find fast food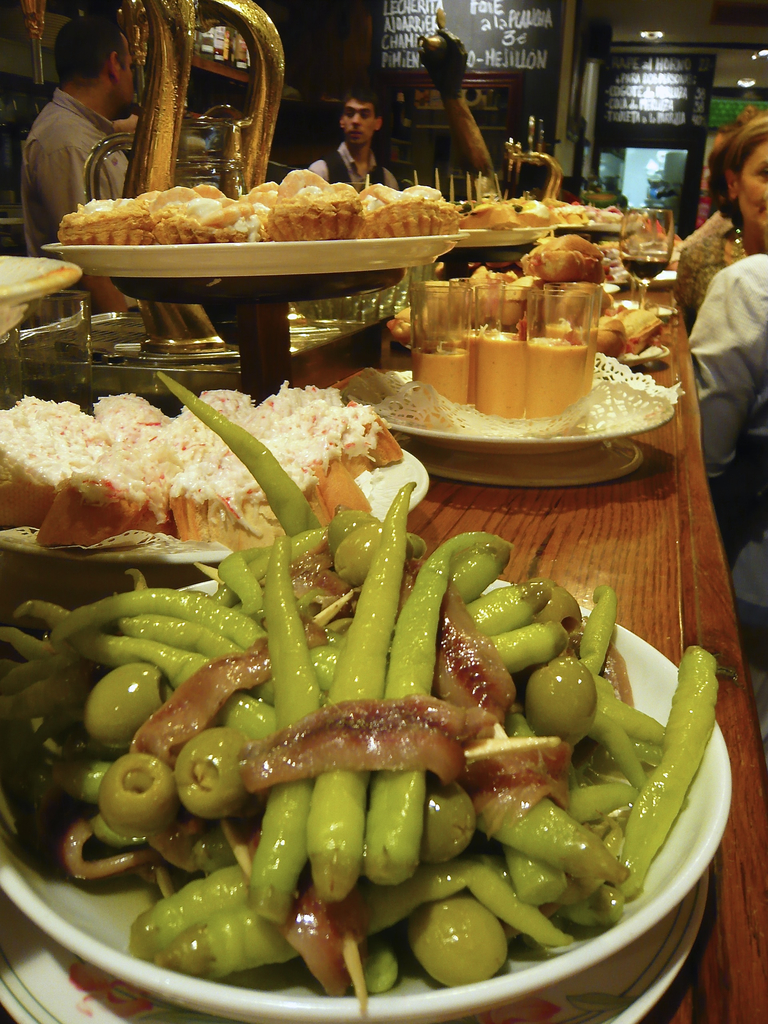
detection(390, 297, 415, 355)
